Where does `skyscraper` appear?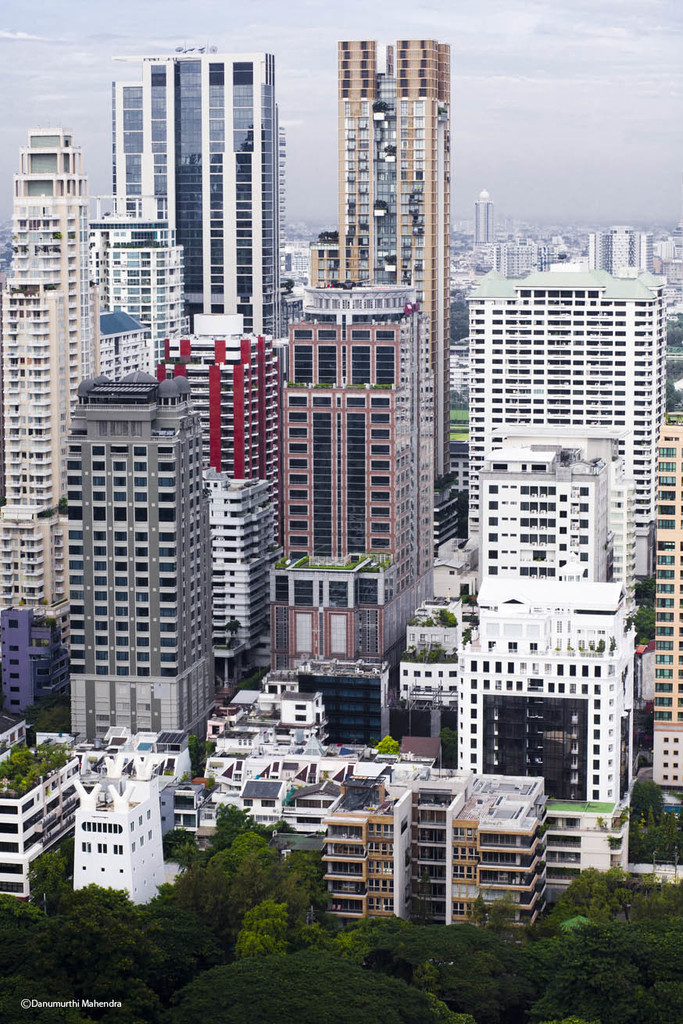
Appears at [x1=464, y1=263, x2=664, y2=815].
